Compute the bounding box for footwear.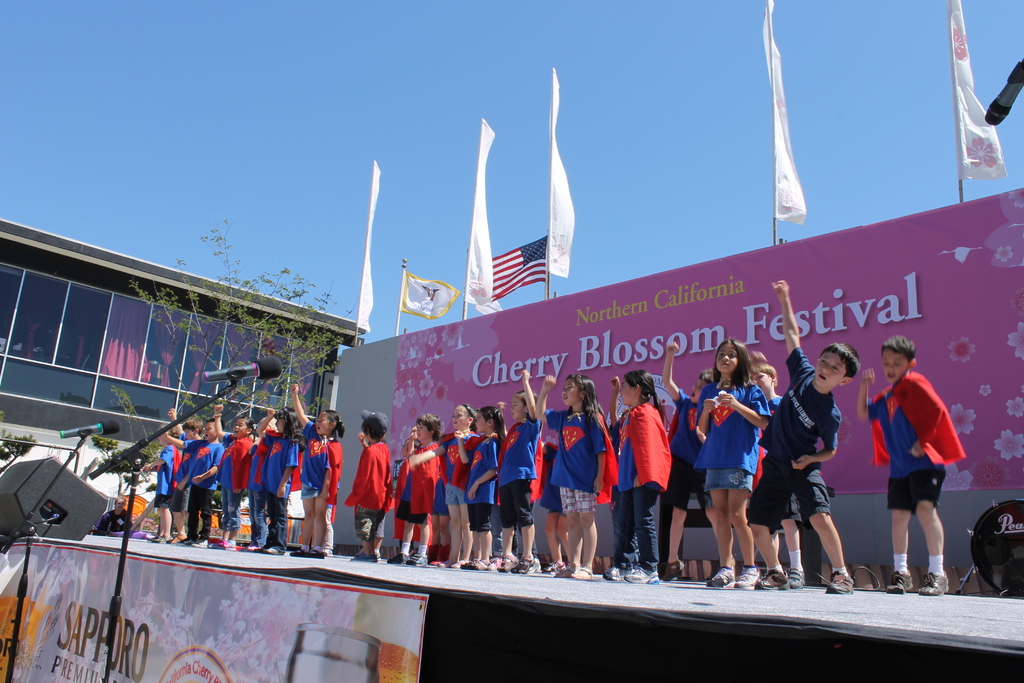
select_region(509, 554, 534, 575).
